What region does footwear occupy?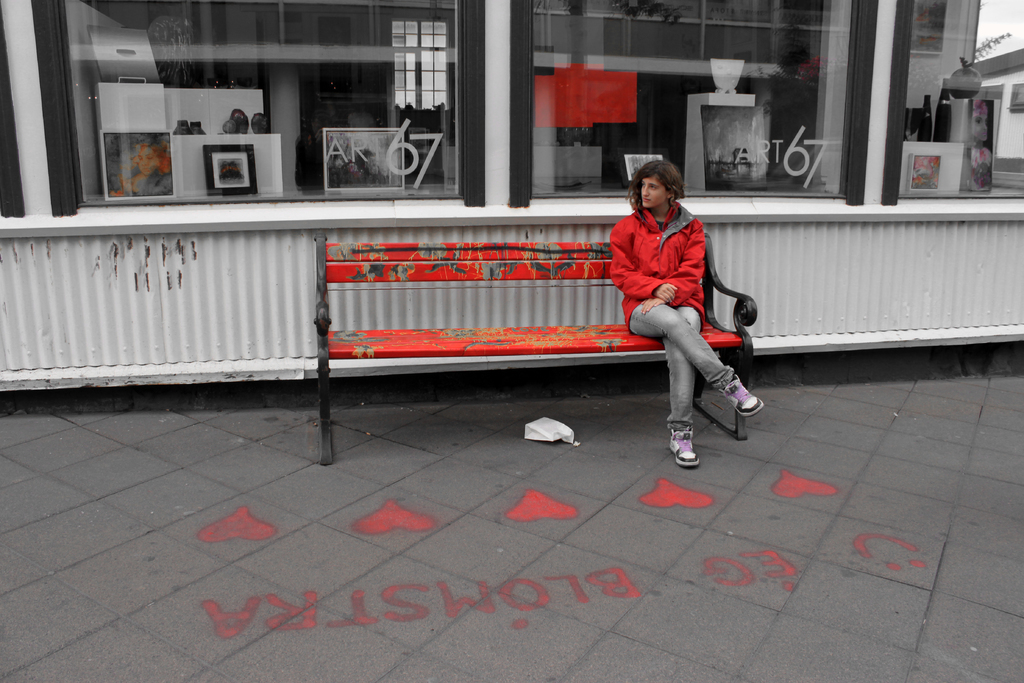
bbox=[193, 118, 206, 135].
